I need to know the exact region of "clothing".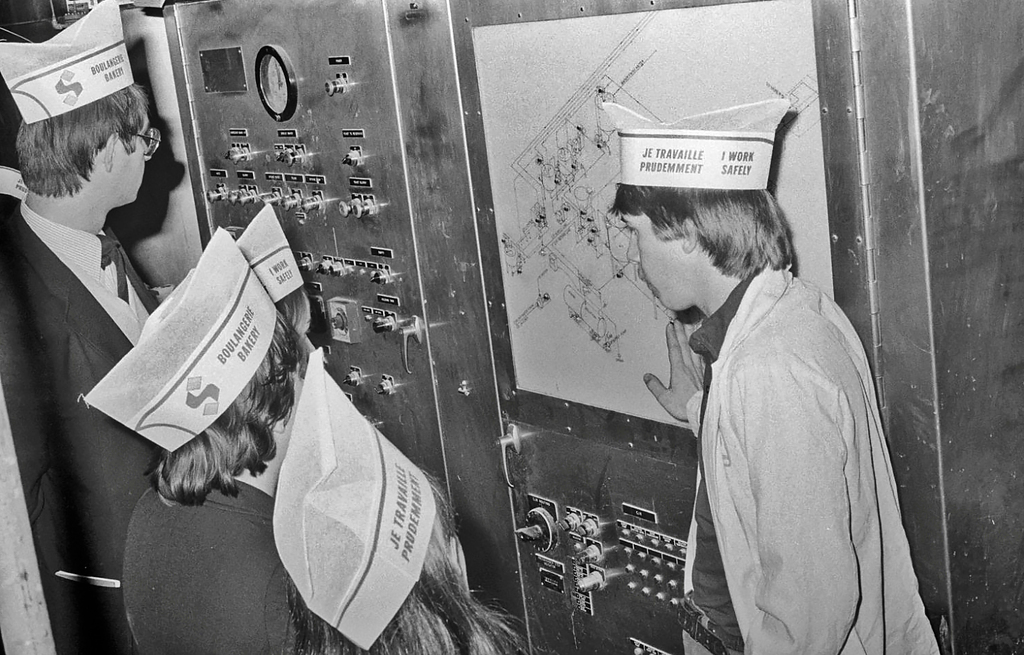
Region: crop(678, 255, 939, 654).
